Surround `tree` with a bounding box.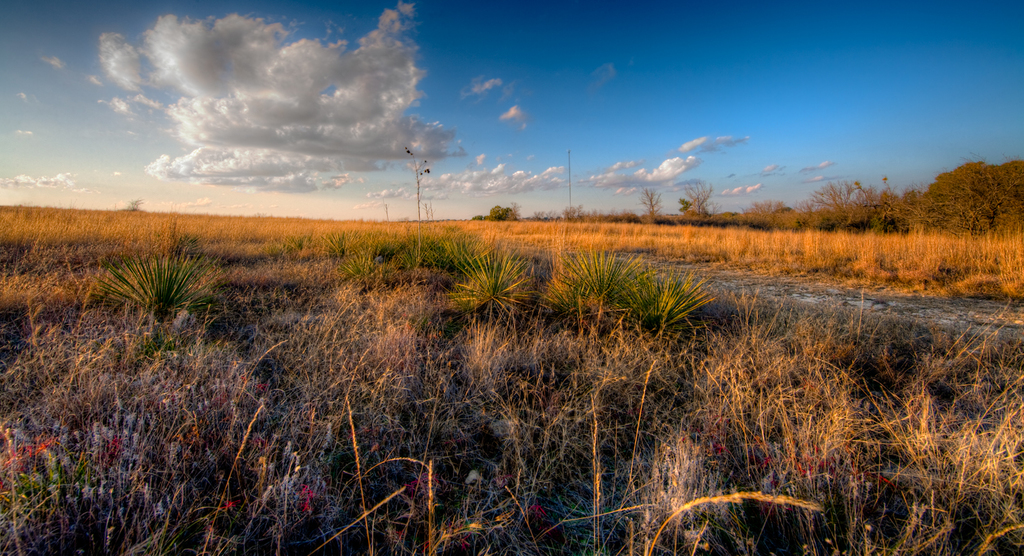
BBox(929, 164, 1022, 244).
